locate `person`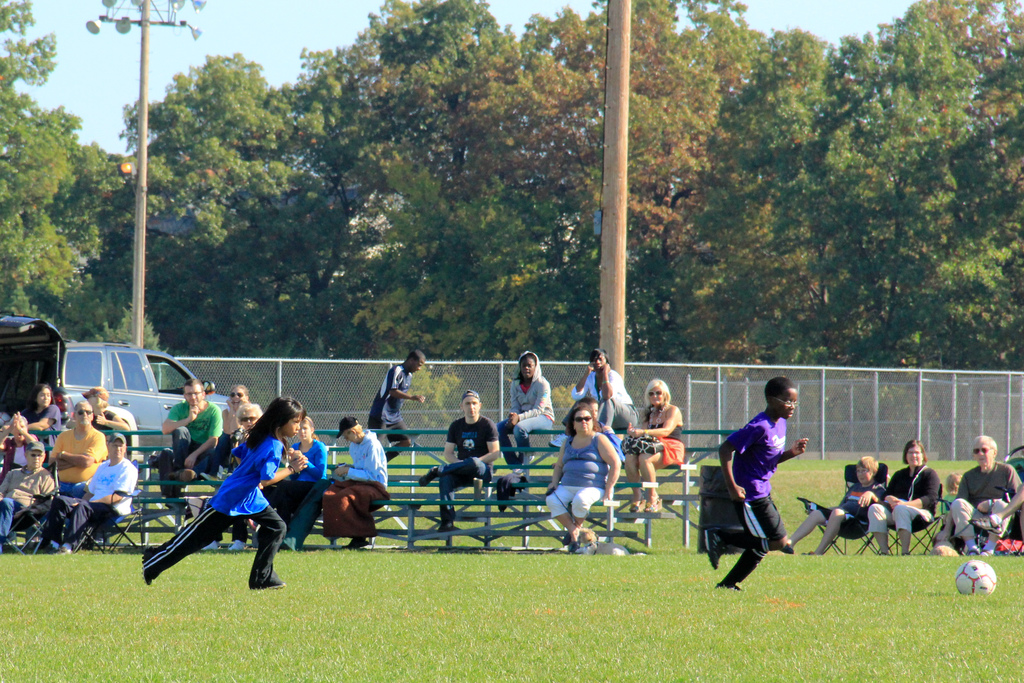
367 352 426 470
